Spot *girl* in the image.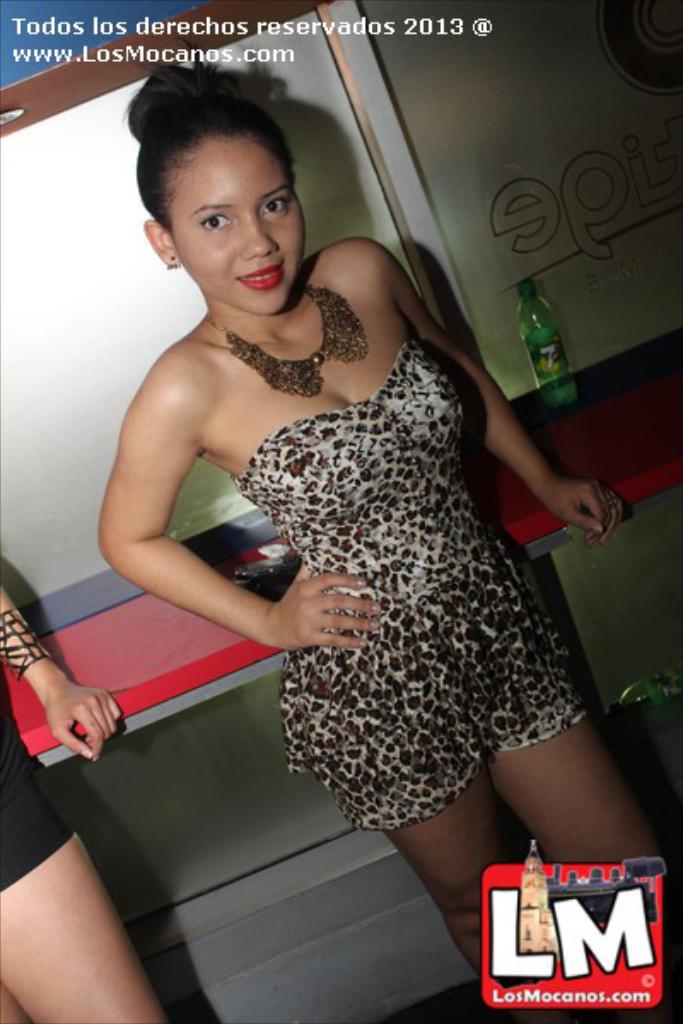
*girl* found at bbox(92, 60, 661, 983).
